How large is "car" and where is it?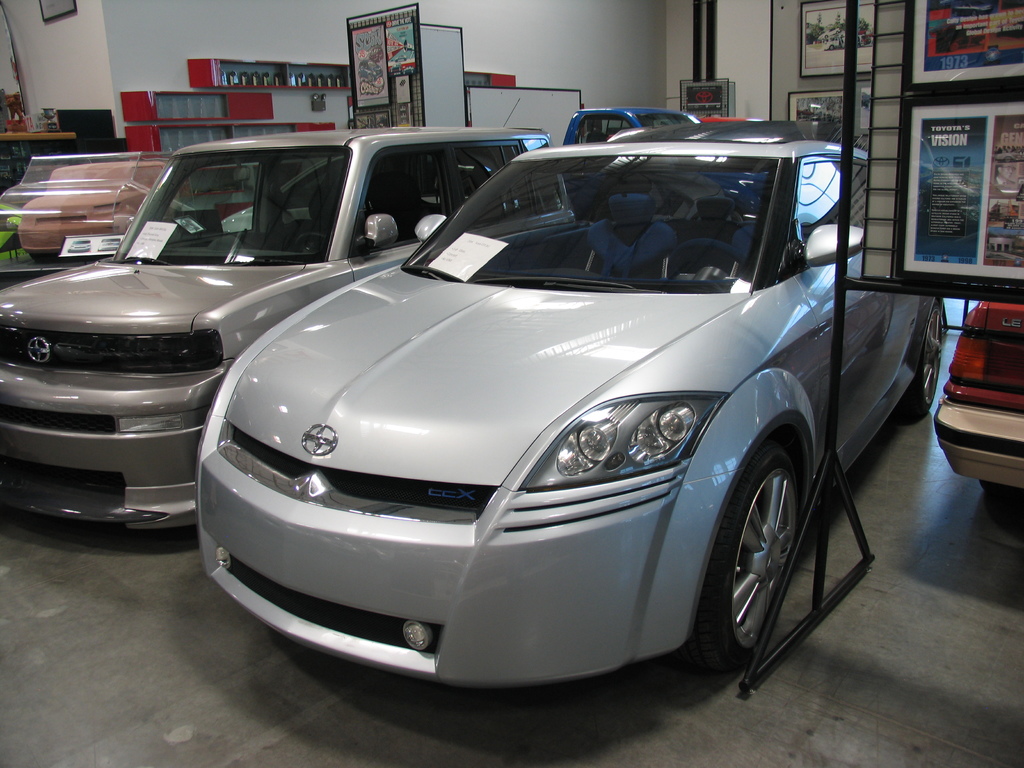
Bounding box: 14/160/169/253.
